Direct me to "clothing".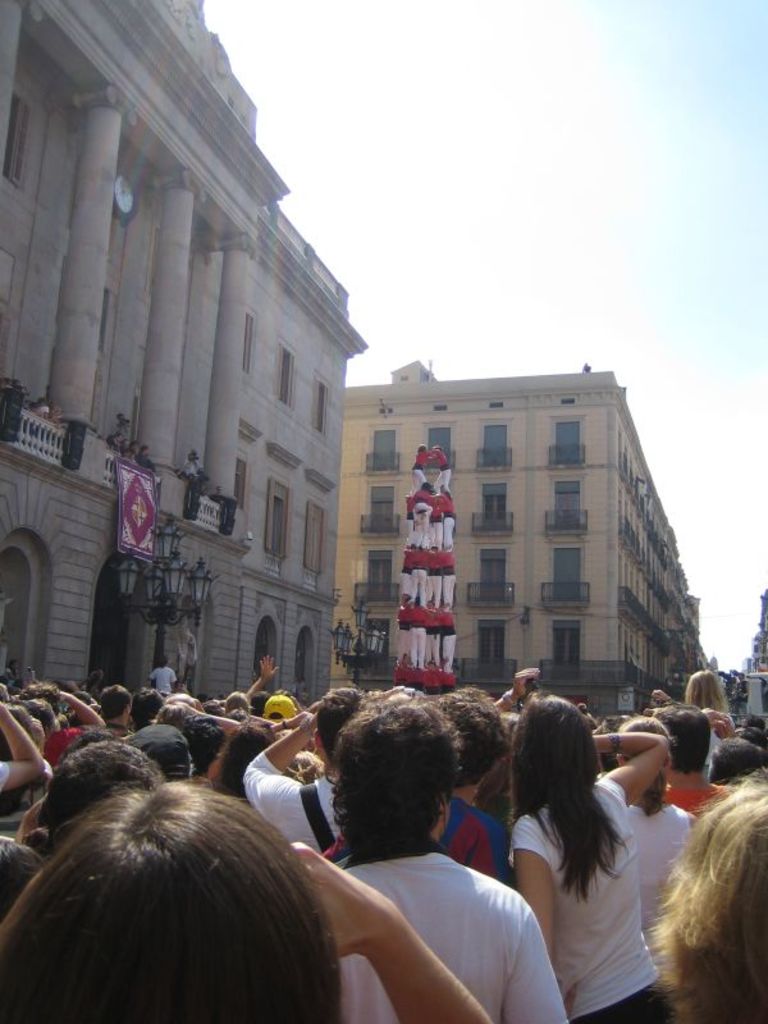
Direction: locate(439, 791, 506, 883).
